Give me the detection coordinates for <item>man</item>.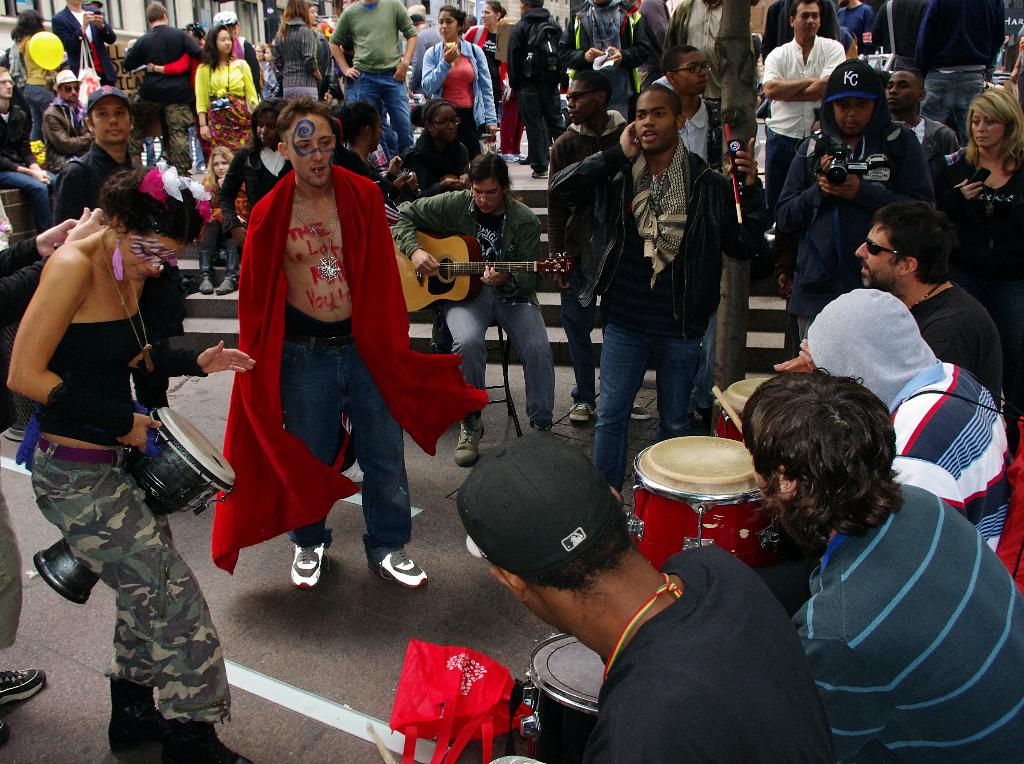
[763, 0, 841, 60].
